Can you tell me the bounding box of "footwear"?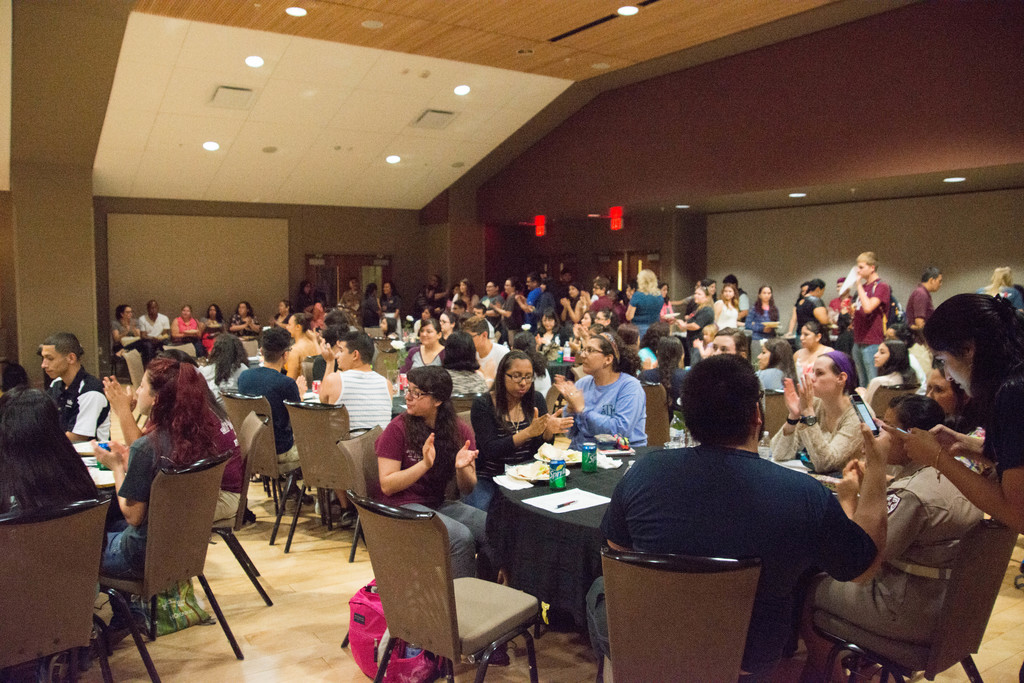
(474,648,509,670).
